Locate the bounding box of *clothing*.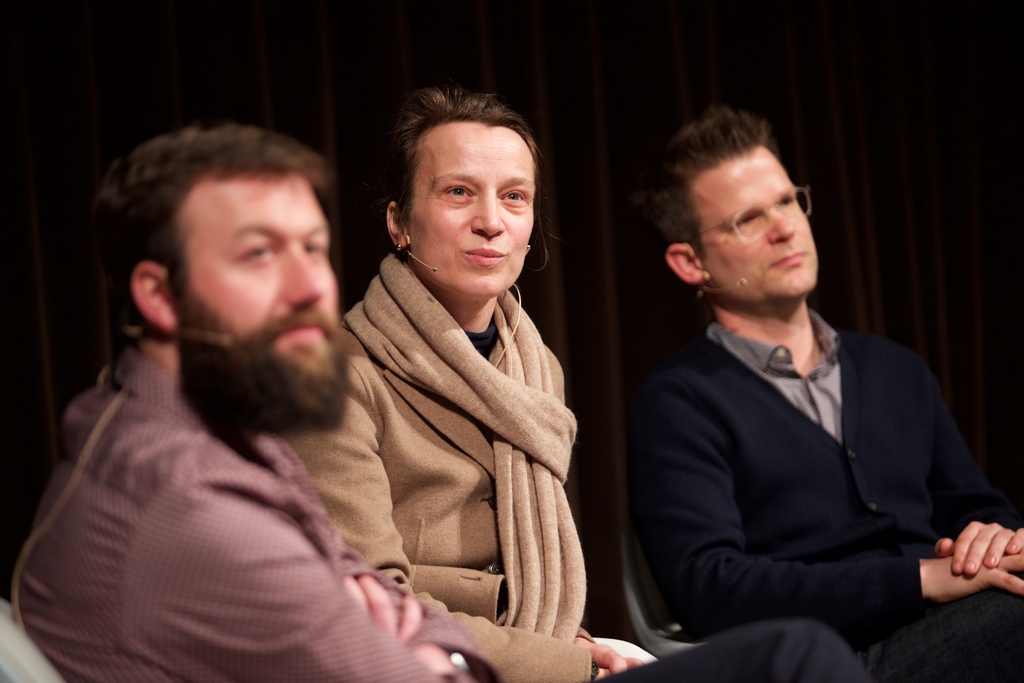
Bounding box: pyautogui.locateOnScreen(283, 233, 874, 682).
